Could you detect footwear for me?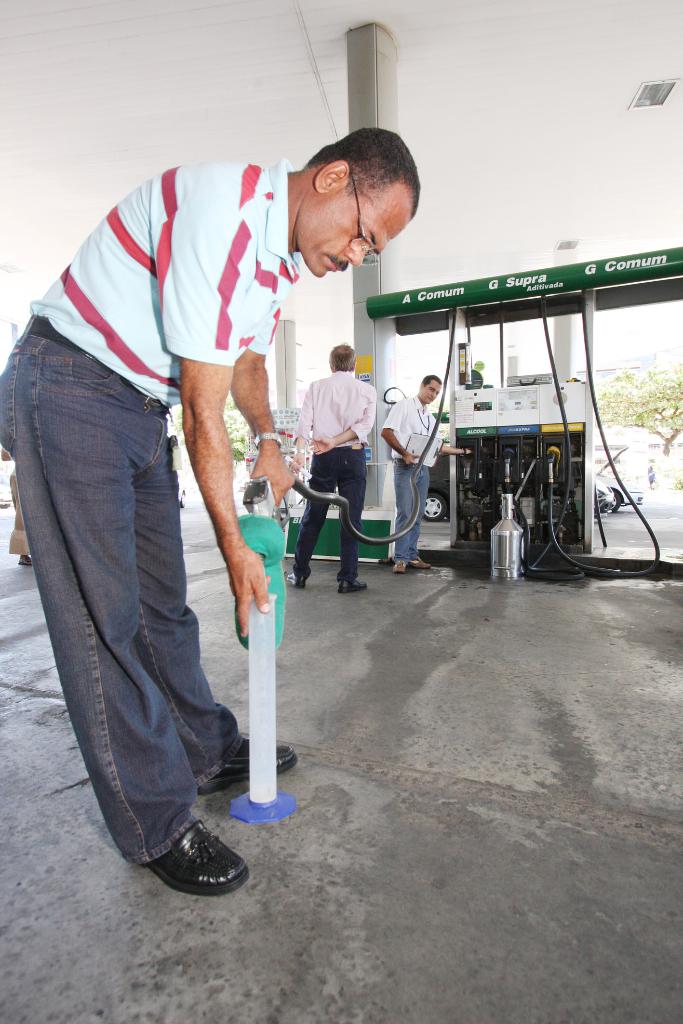
Detection result: {"left": 148, "top": 821, "right": 250, "bottom": 901}.
